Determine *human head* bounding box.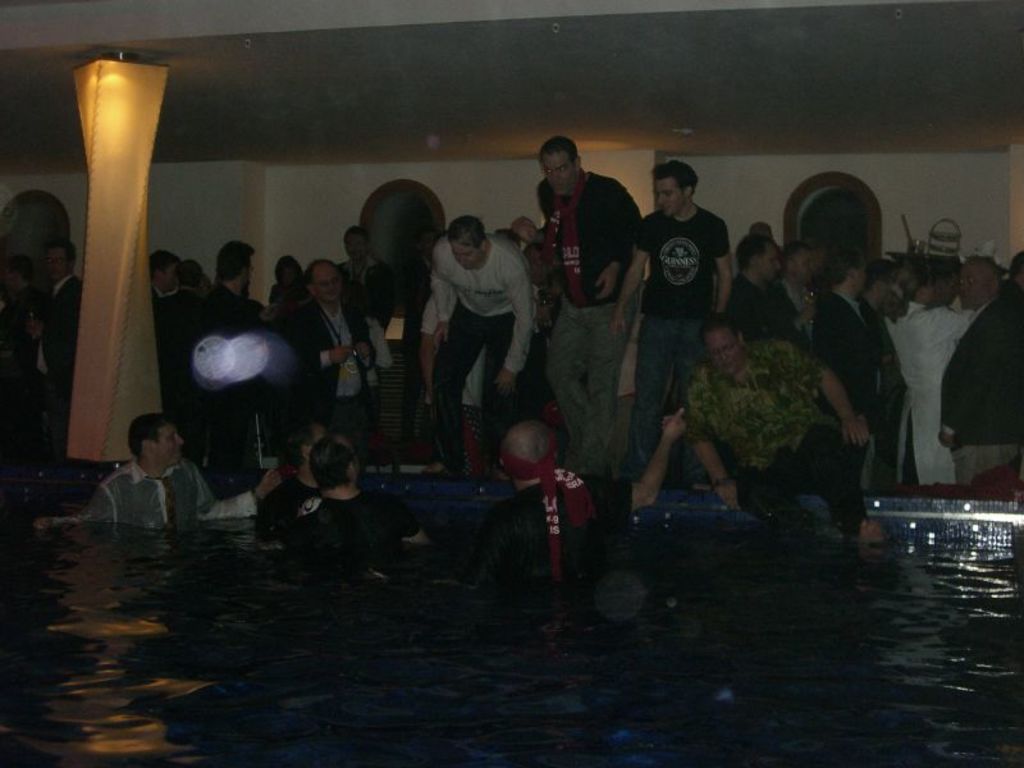
Determined: detection(147, 250, 179, 291).
